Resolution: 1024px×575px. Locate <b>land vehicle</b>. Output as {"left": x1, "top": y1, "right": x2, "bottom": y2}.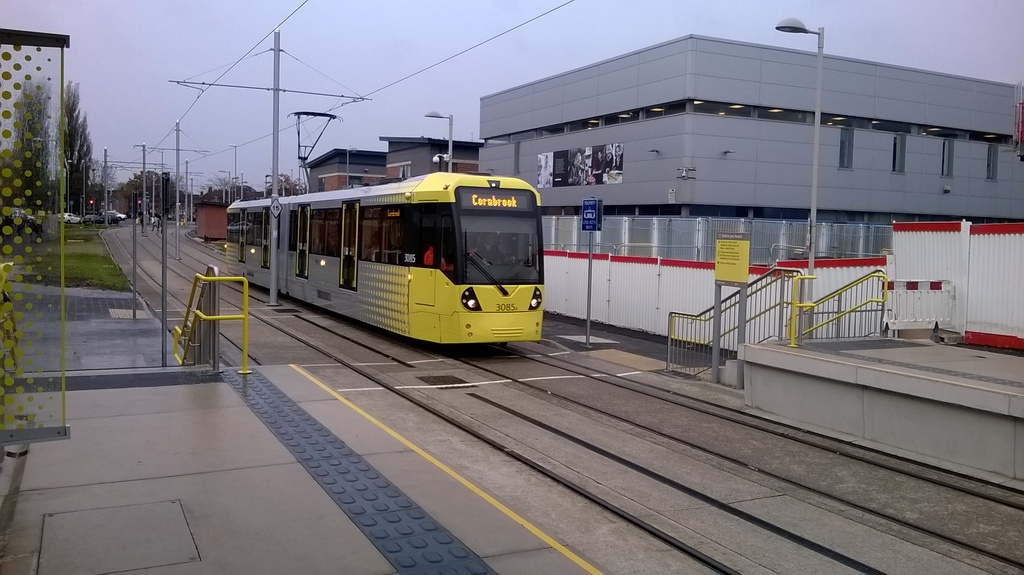
{"left": 100, "top": 214, "right": 116, "bottom": 222}.
